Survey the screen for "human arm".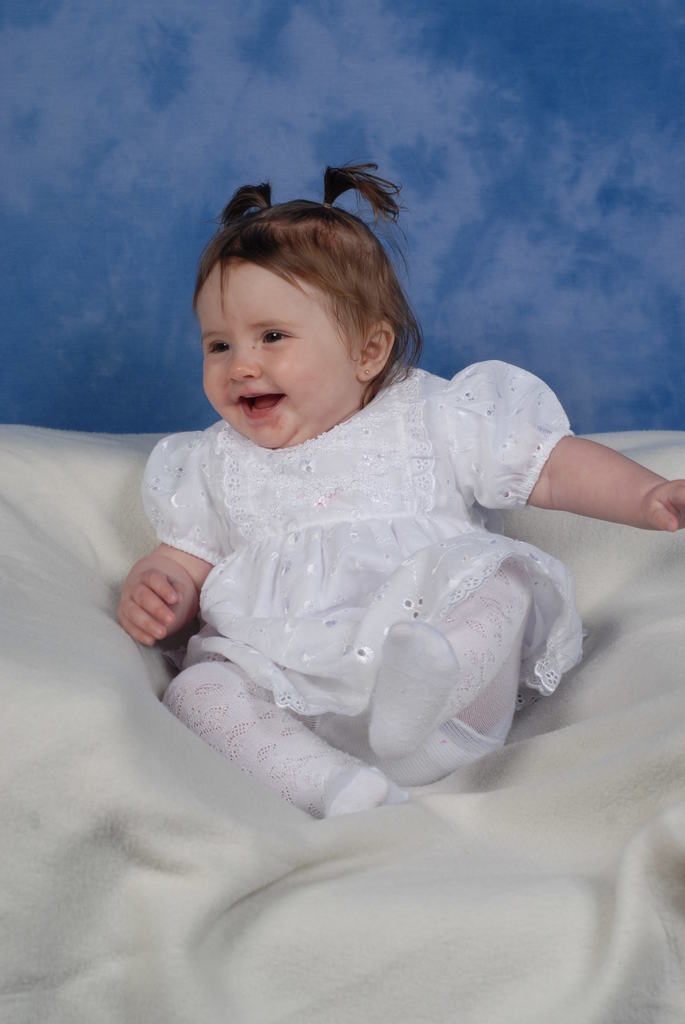
Survey found: (546, 419, 666, 548).
